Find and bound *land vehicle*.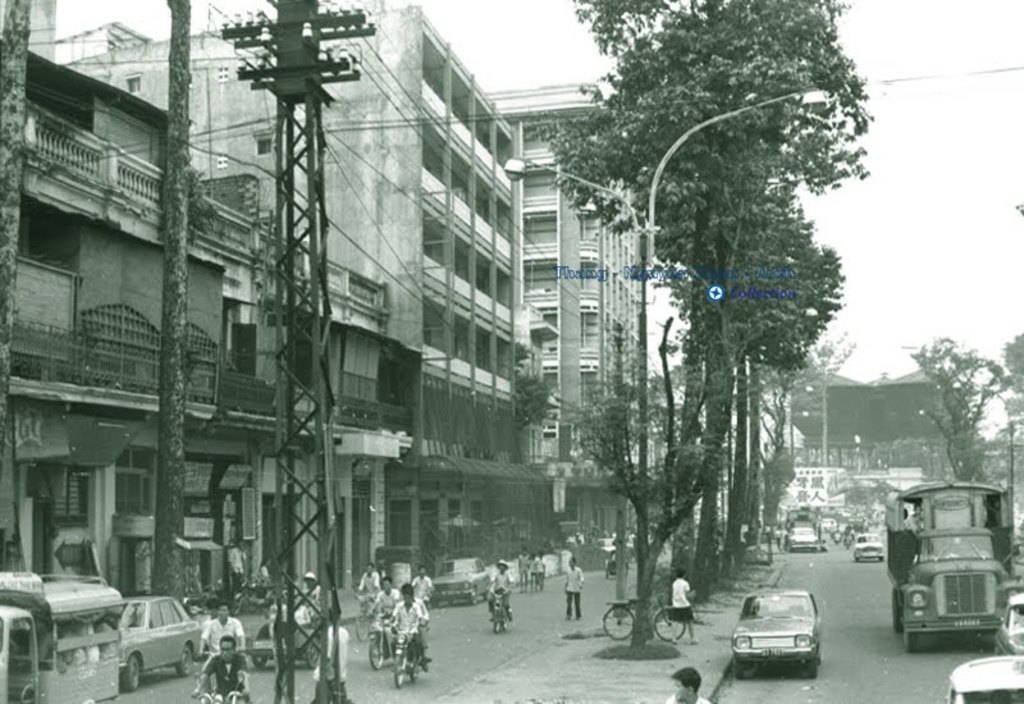
Bound: box(881, 470, 1010, 664).
